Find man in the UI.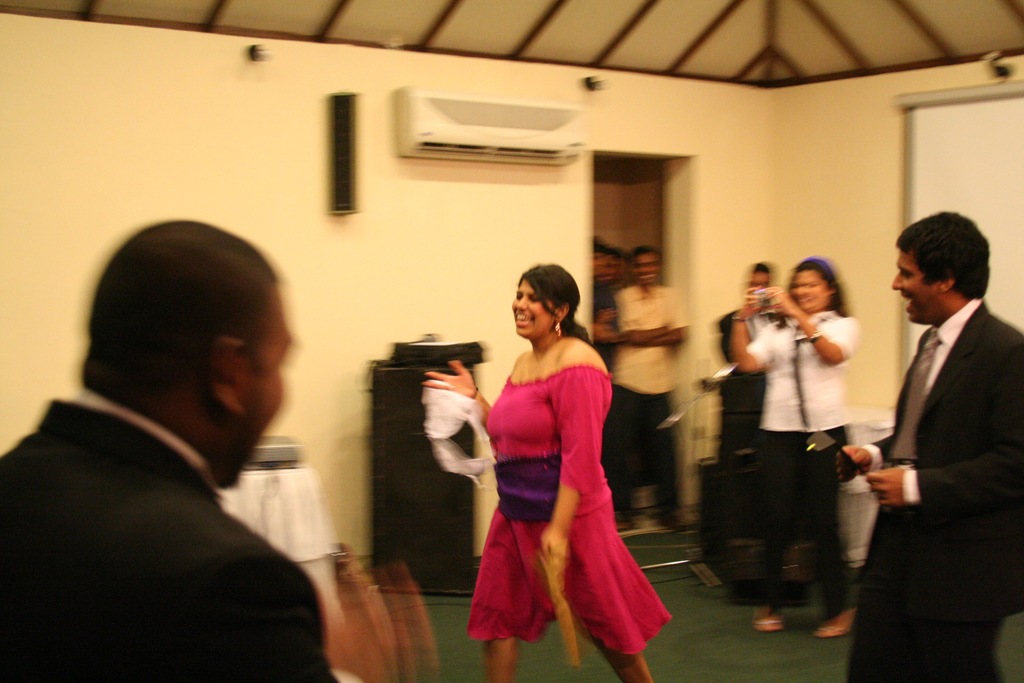
UI element at 600 247 692 534.
